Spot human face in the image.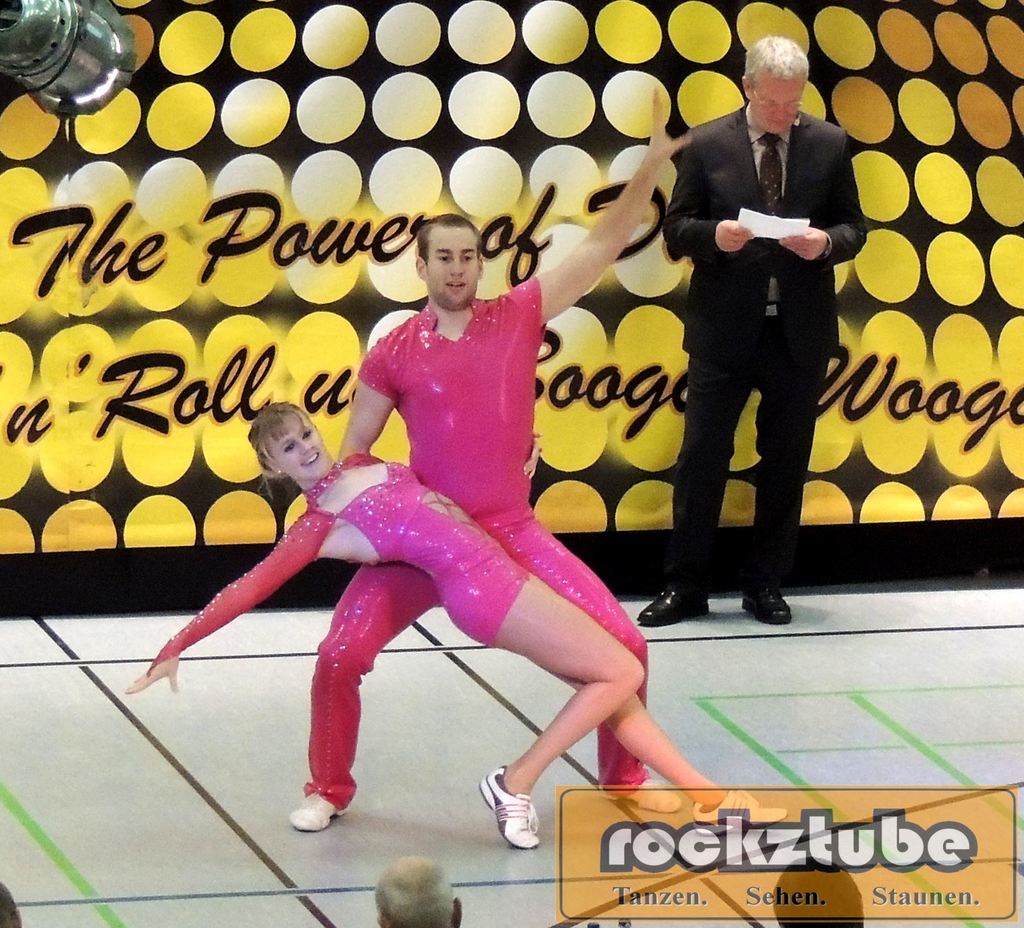
human face found at {"x1": 753, "y1": 76, "x2": 803, "y2": 129}.
